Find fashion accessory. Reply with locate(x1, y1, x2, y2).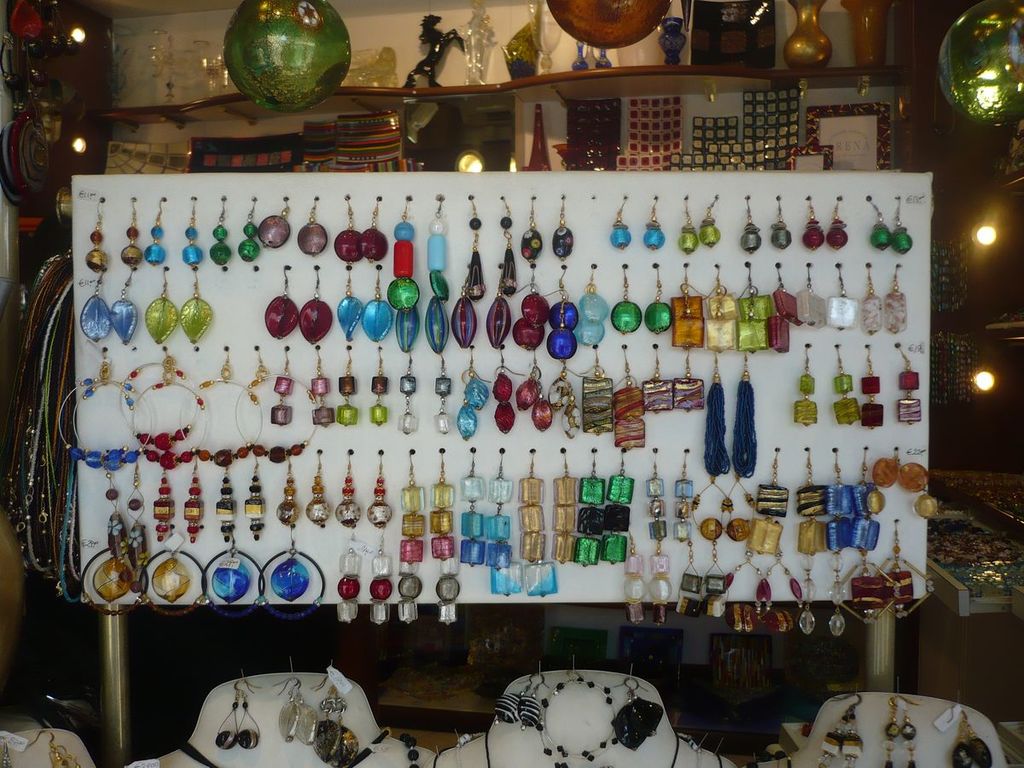
locate(387, 198, 425, 355).
